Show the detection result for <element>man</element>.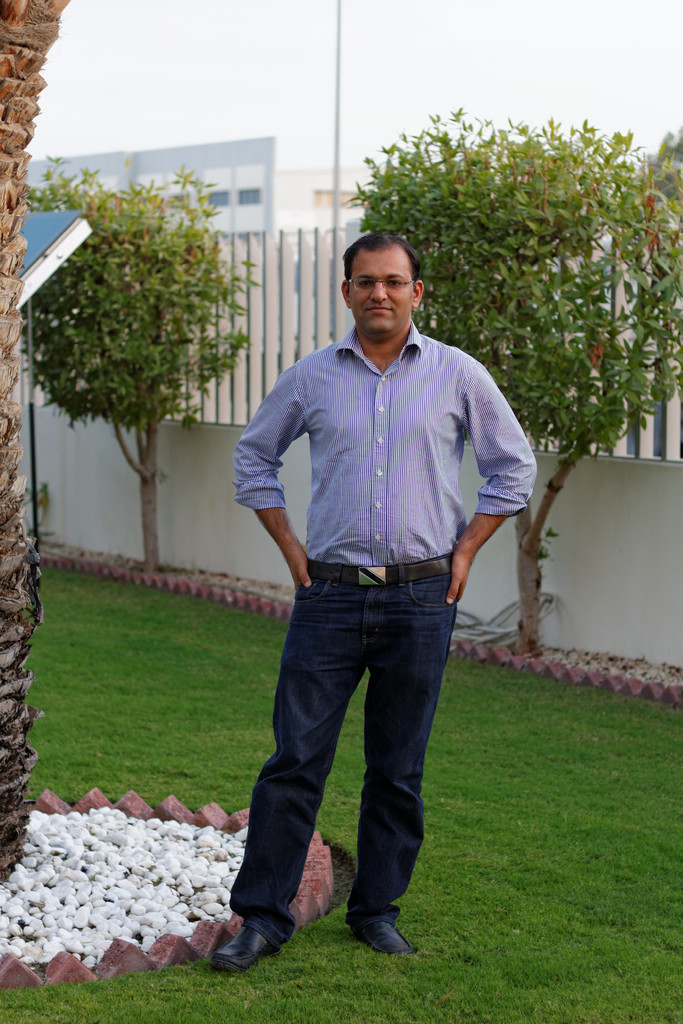
<box>217,225,531,946</box>.
